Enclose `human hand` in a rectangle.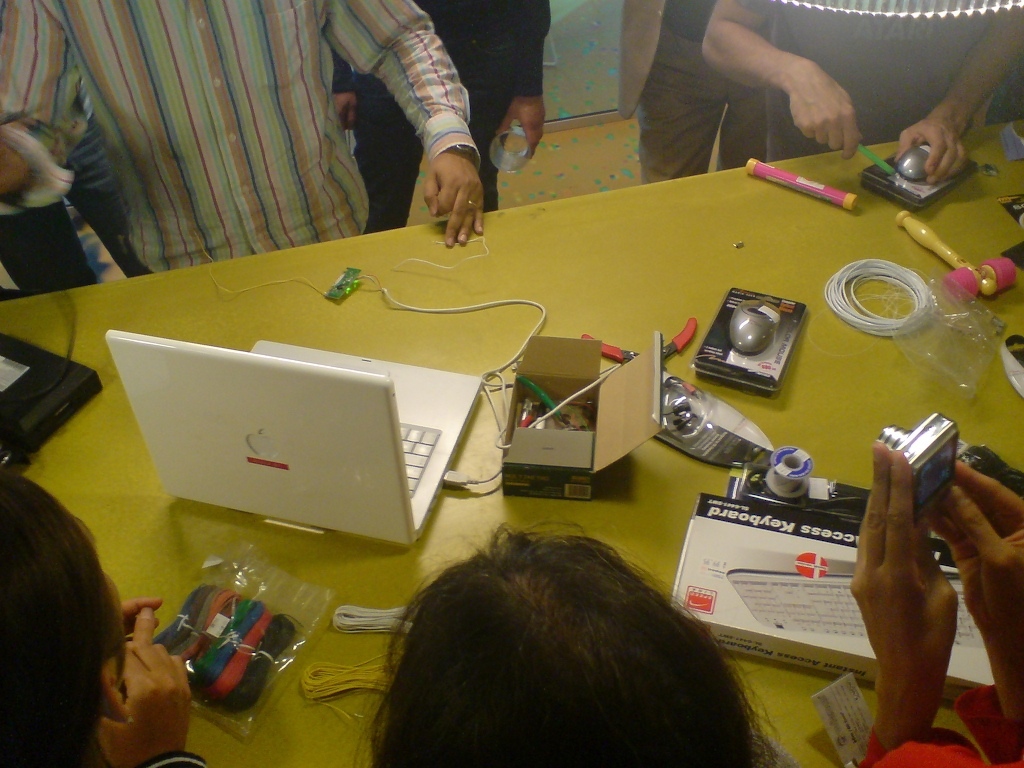
[x1=930, y1=461, x2=1023, y2=659].
